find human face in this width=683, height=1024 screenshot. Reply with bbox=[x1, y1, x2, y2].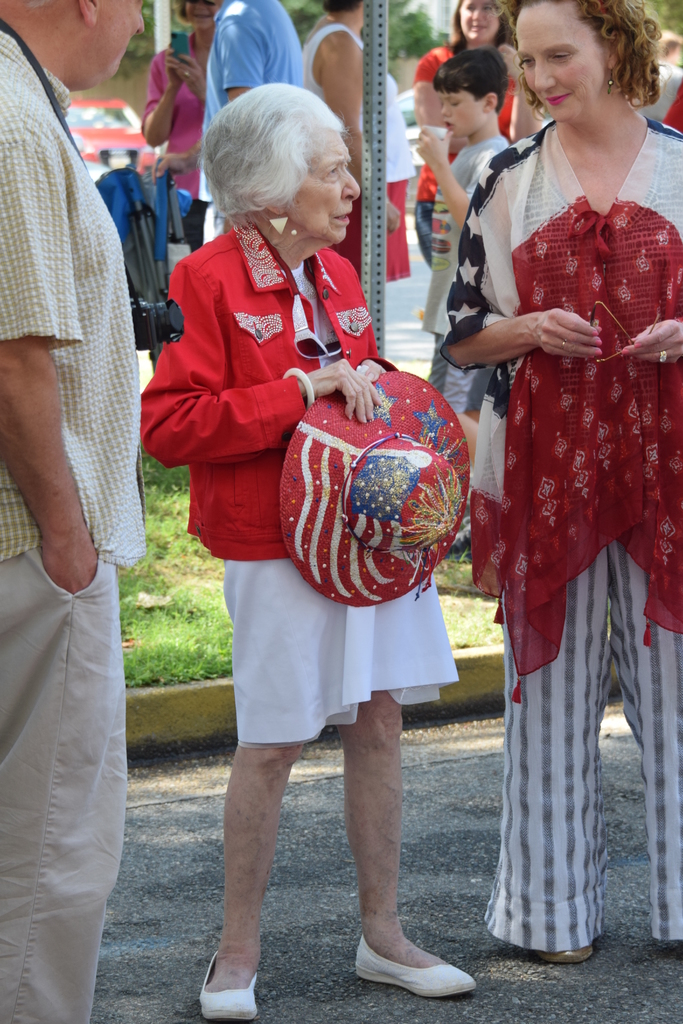
bbox=[457, 0, 508, 49].
